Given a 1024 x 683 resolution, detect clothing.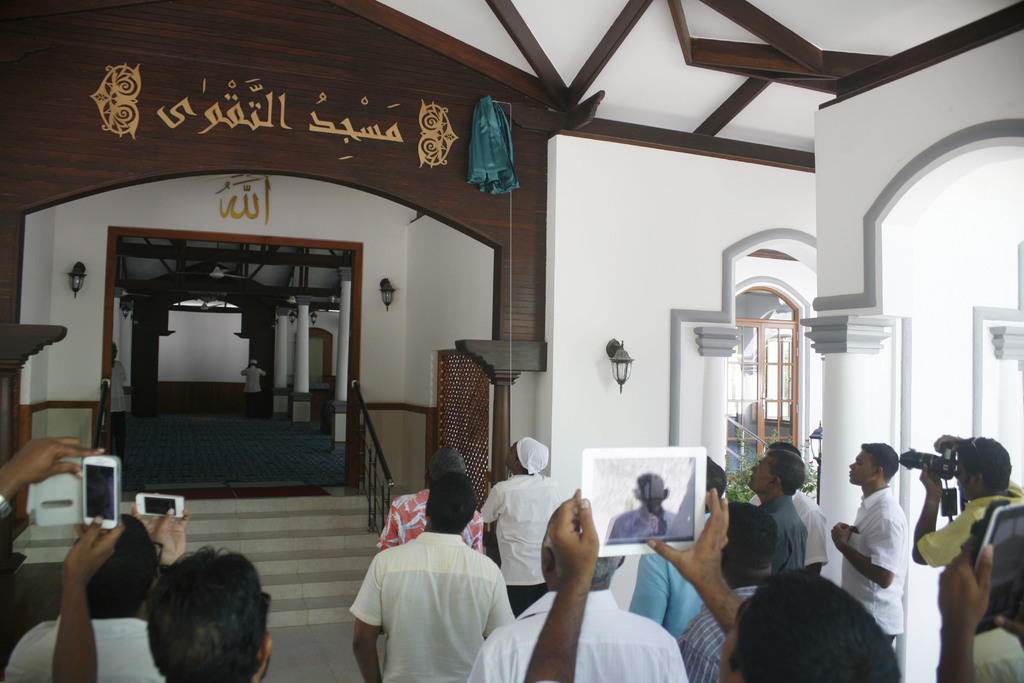
Rect(625, 543, 705, 663).
